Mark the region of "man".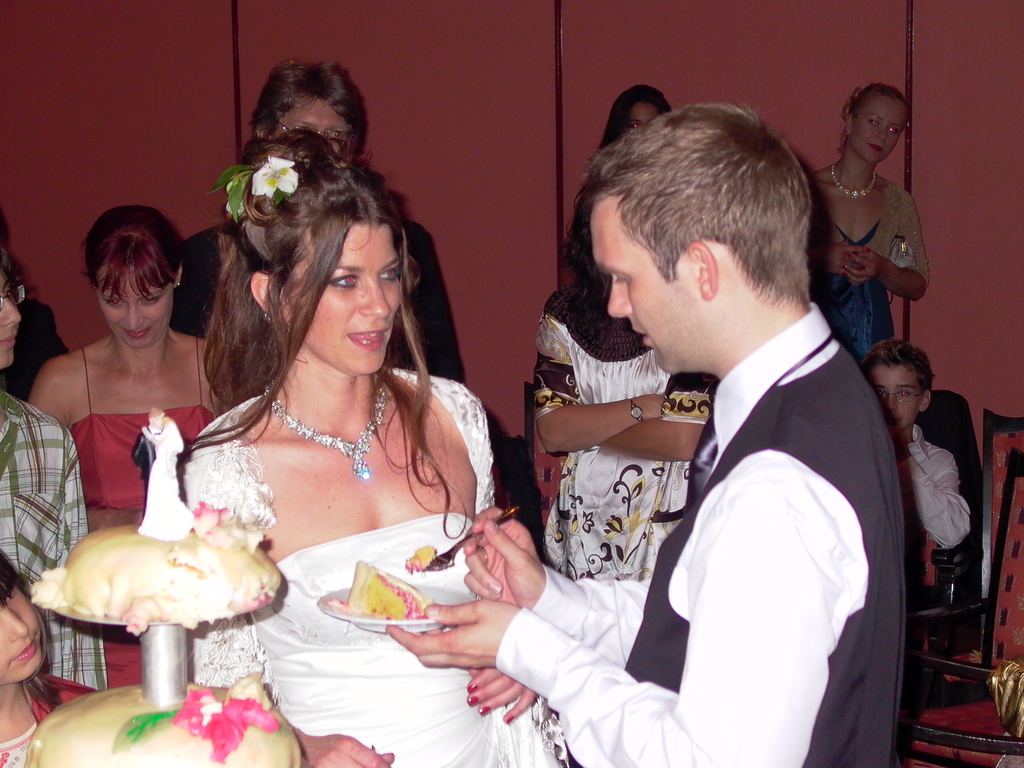
Region: box=[500, 104, 925, 749].
